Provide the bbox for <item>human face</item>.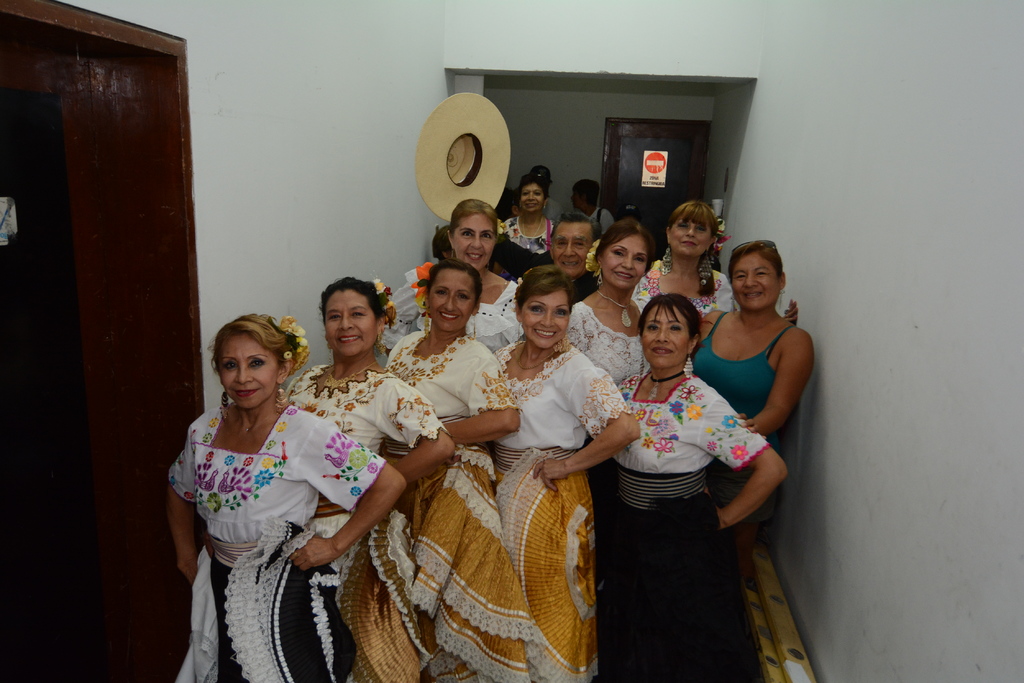
pyautogui.locateOnScreen(600, 232, 643, 284).
